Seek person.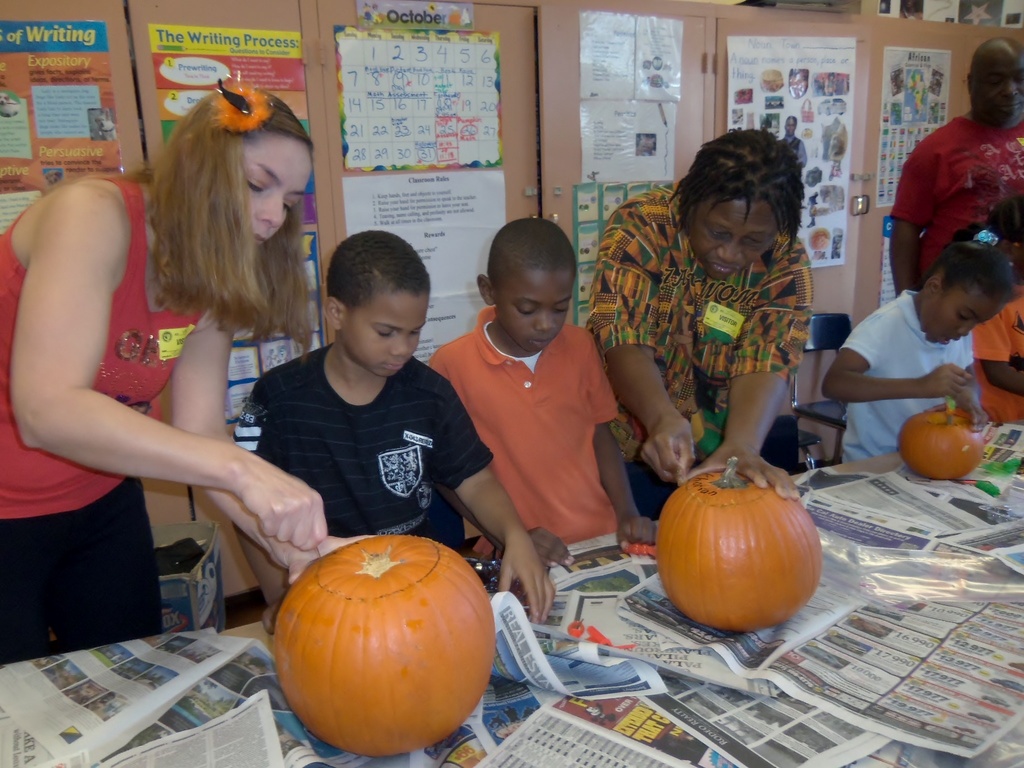
bbox=(0, 84, 367, 643).
